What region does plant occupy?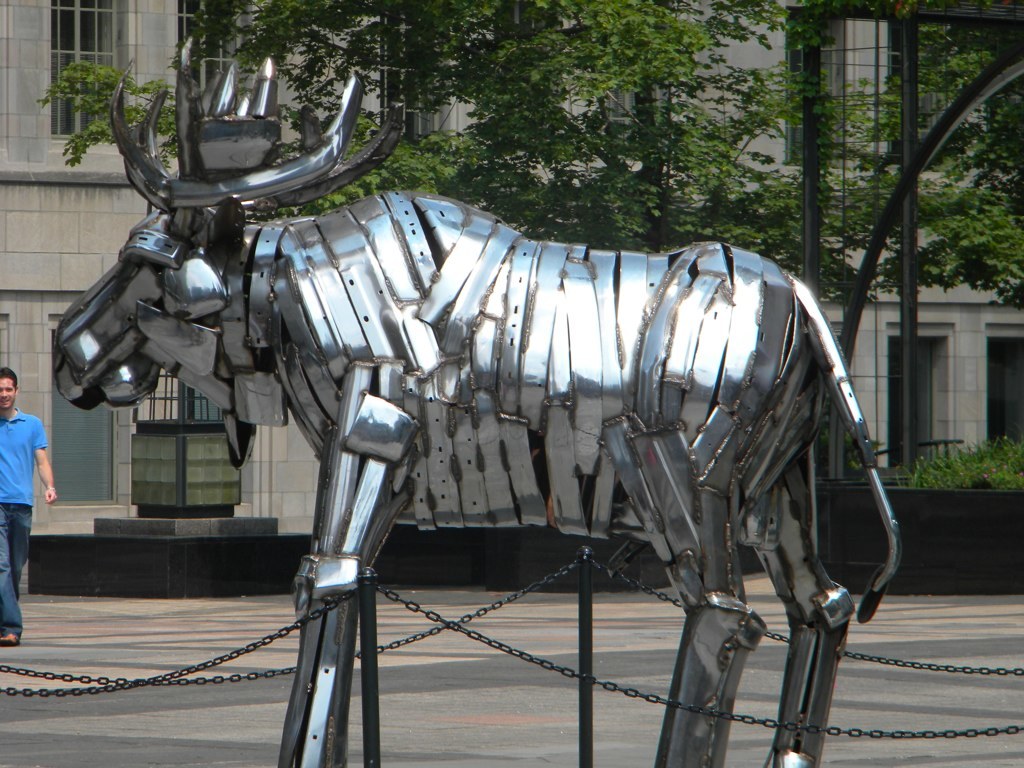
bbox=(899, 427, 1023, 496).
